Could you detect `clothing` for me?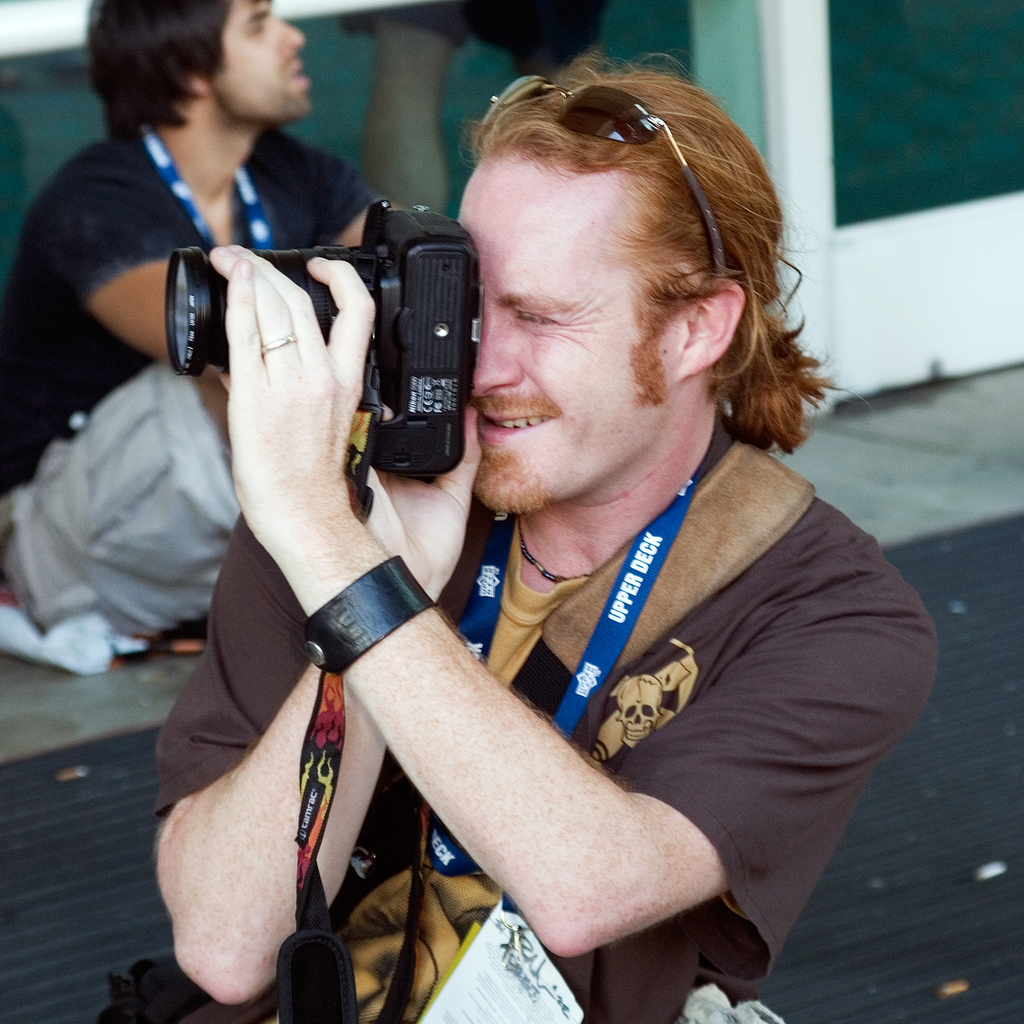
Detection result: [left=220, top=323, right=897, bottom=998].
